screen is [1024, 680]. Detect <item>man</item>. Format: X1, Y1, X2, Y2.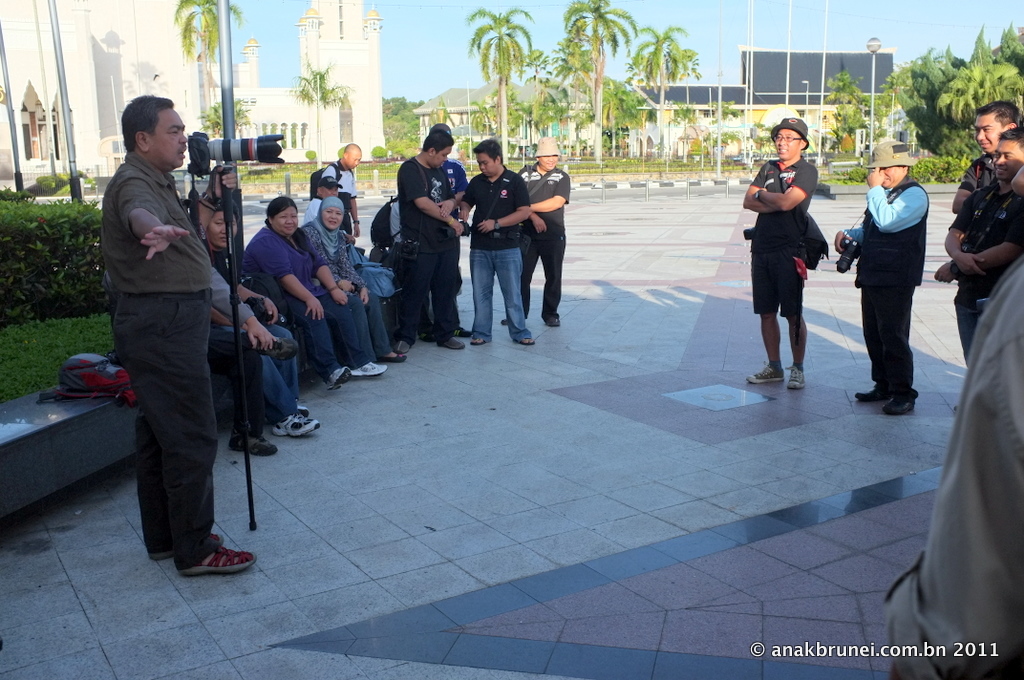
101, 93, 253, 576.
